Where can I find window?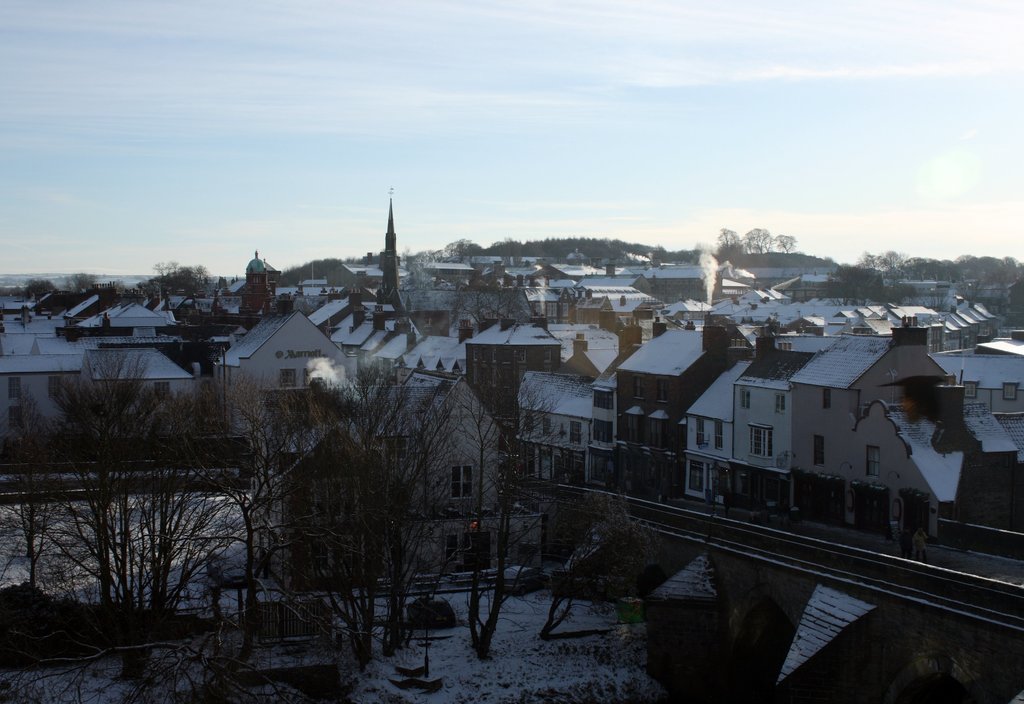
You can find it at <box>500,349,509,364</box>.
